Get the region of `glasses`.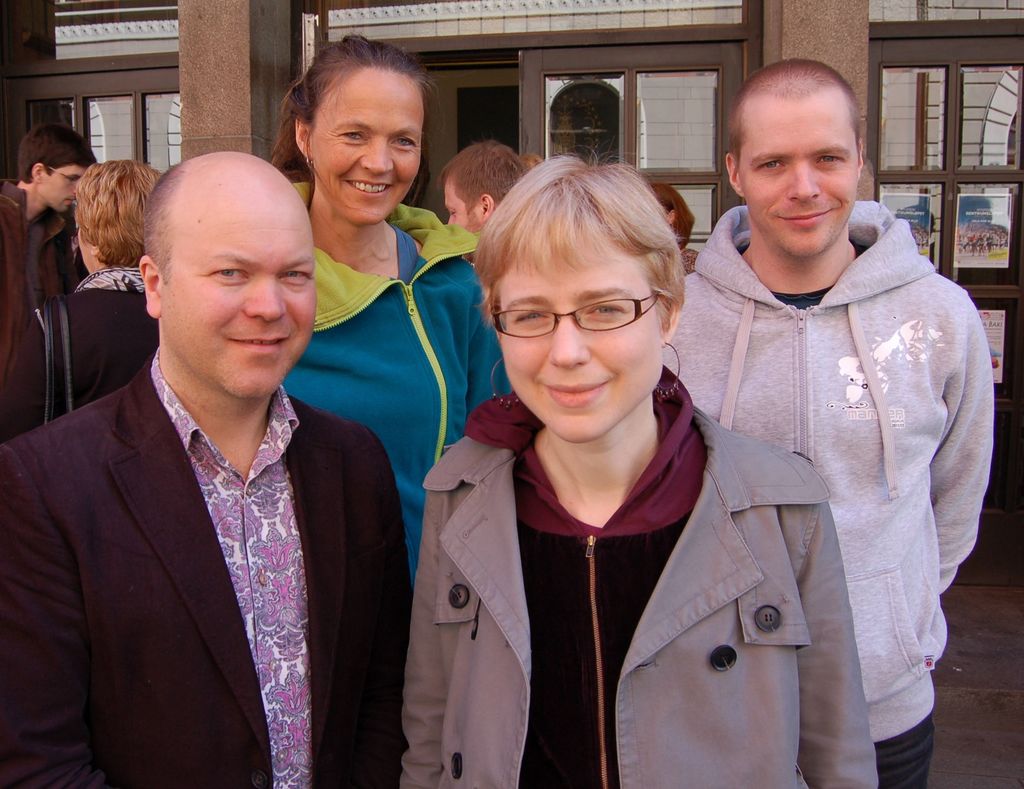
[left=493, top=289, right=677, bottom=341].
